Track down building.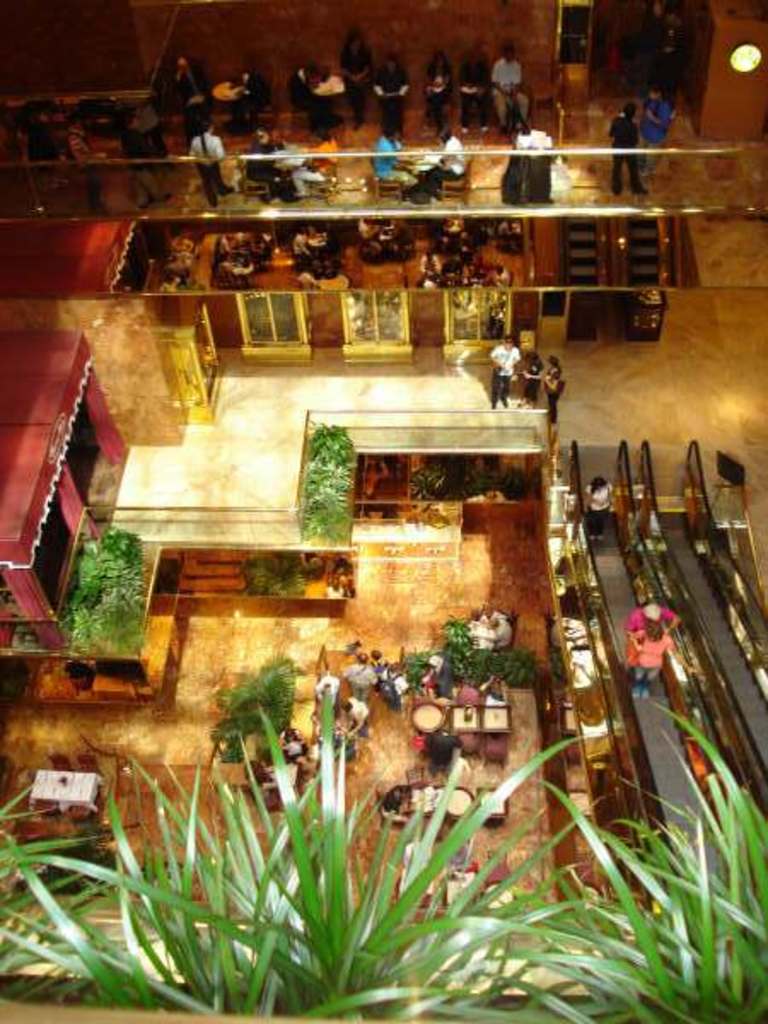
Tracked to region(0, 324, 546, 701).
